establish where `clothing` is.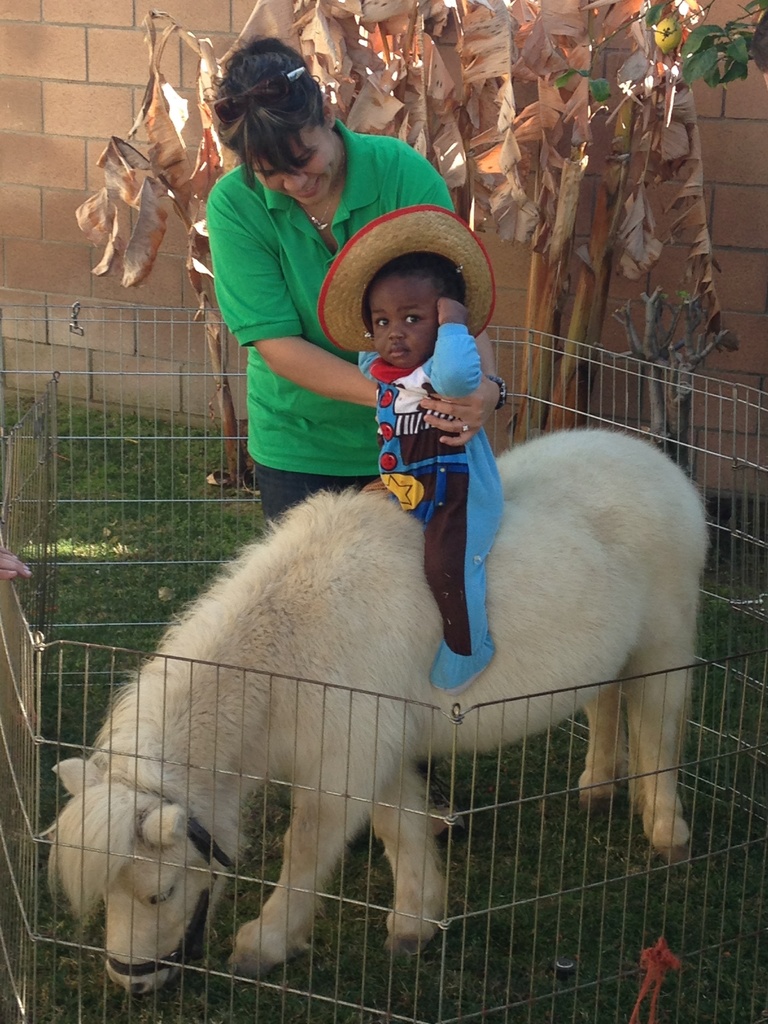
Established at 356:323:506:660.
